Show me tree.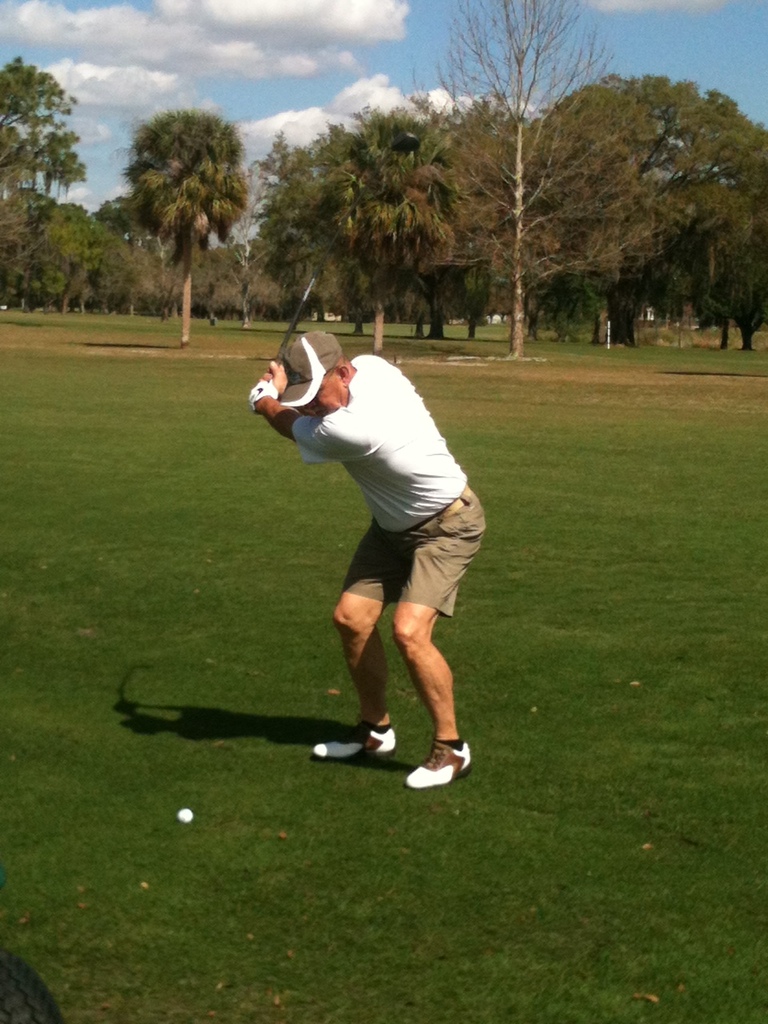
tree is here: crop(0, 54, 93, 314).
